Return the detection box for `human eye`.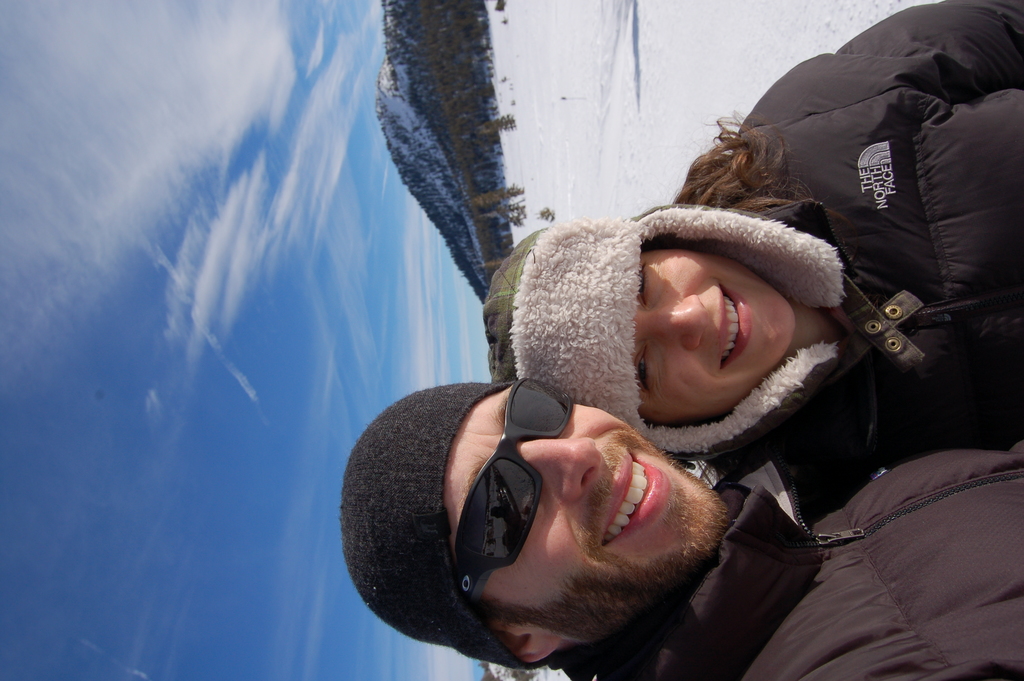
636:256:657:315.
